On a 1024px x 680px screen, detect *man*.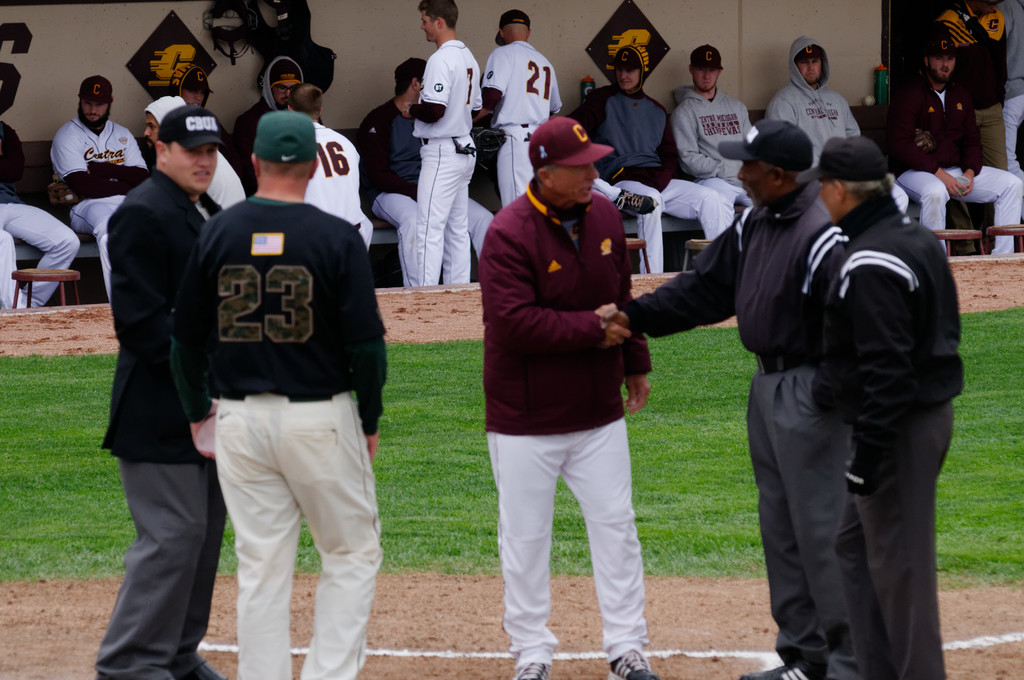
165,113,390,679.
